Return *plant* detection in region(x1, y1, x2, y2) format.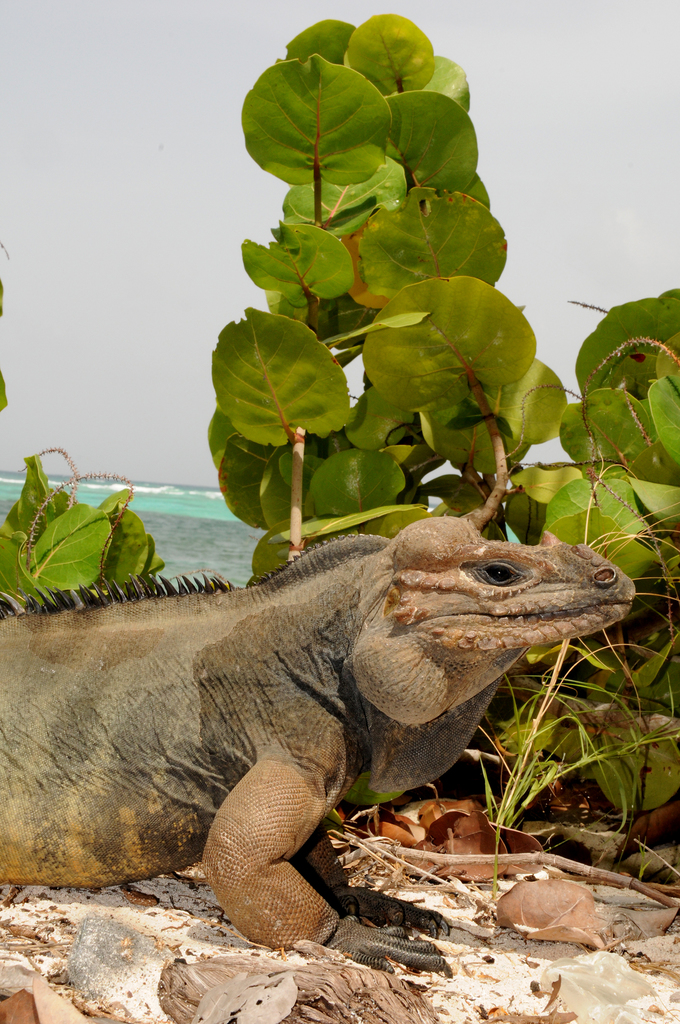
region(0, 428, 140, 620).
